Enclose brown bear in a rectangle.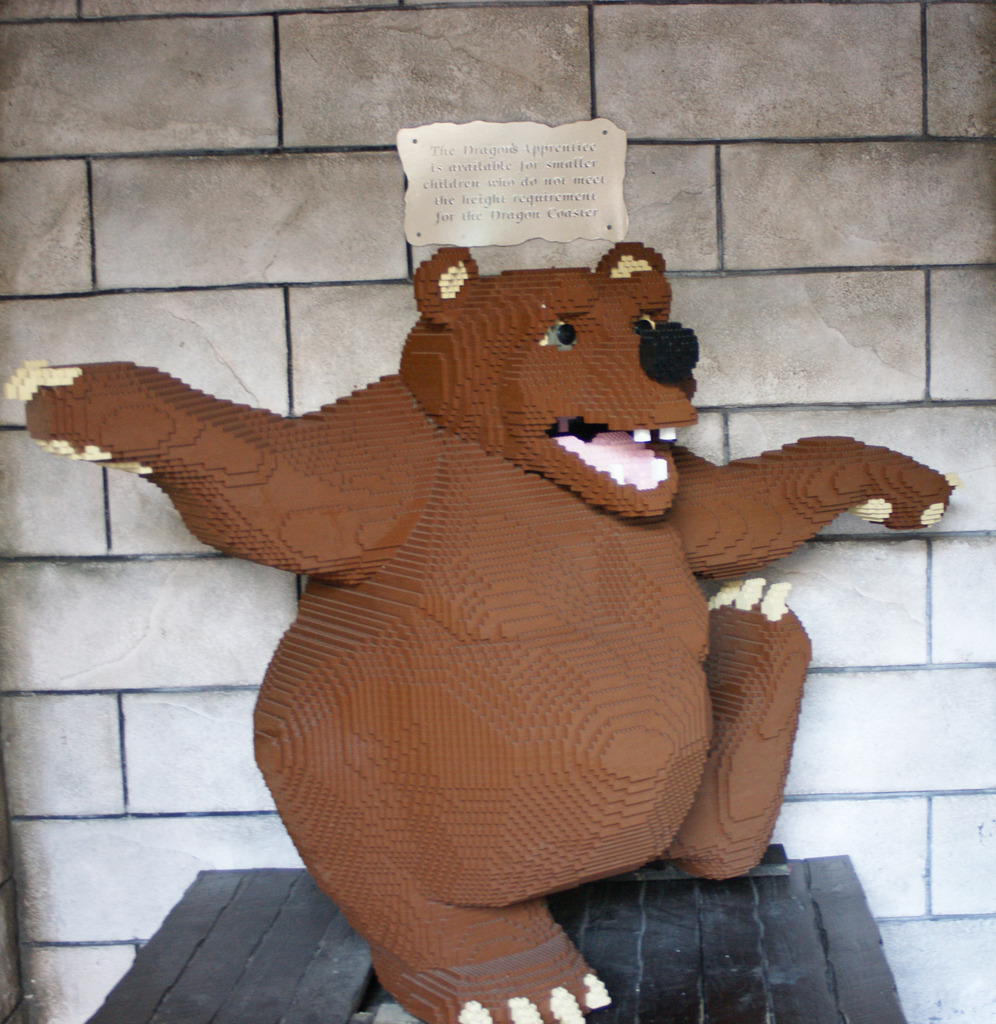
<box>3,241,954,1023</box>.
